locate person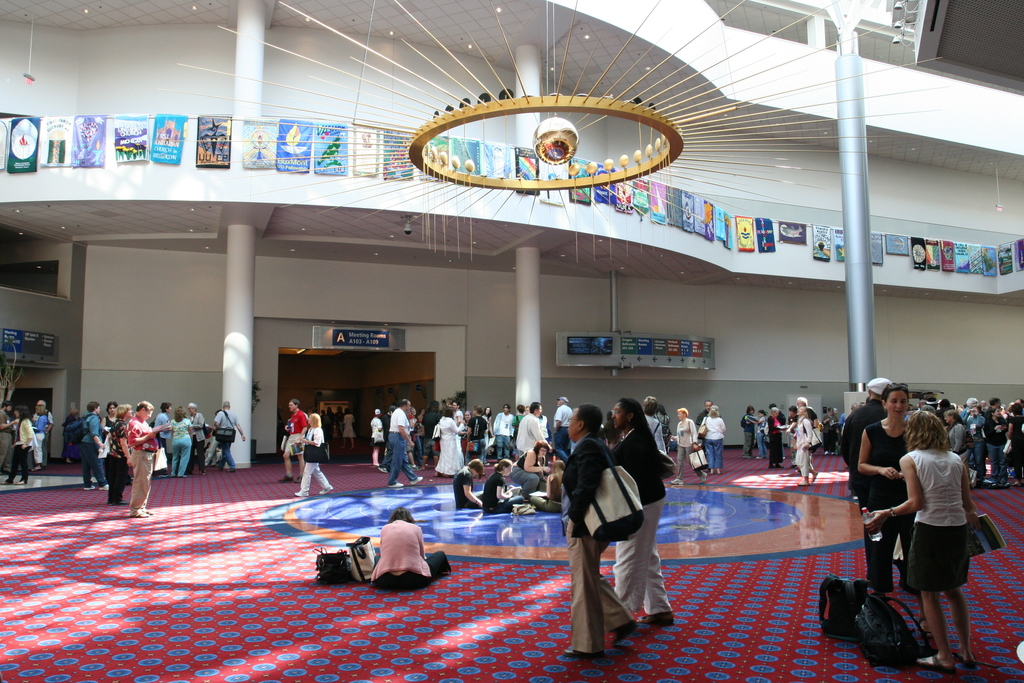
(208, 405, 247, 477)
